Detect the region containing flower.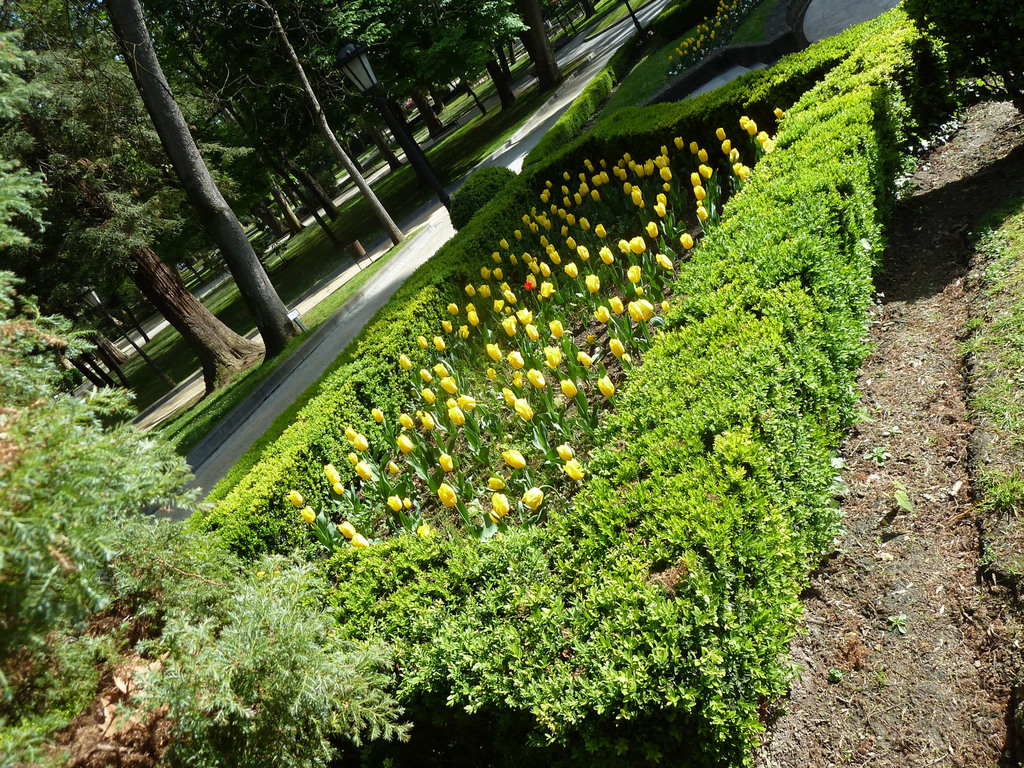
<region>398, 355, 414, 367</region>.
